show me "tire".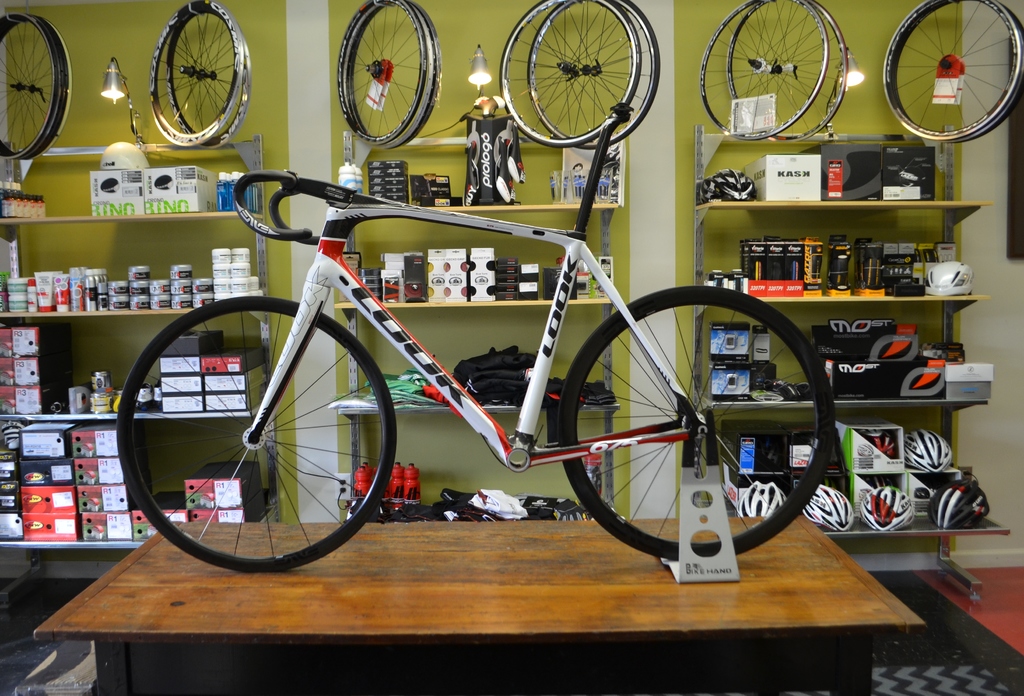
"tire" is here: <region>527, 0, 660, 150</region>.
